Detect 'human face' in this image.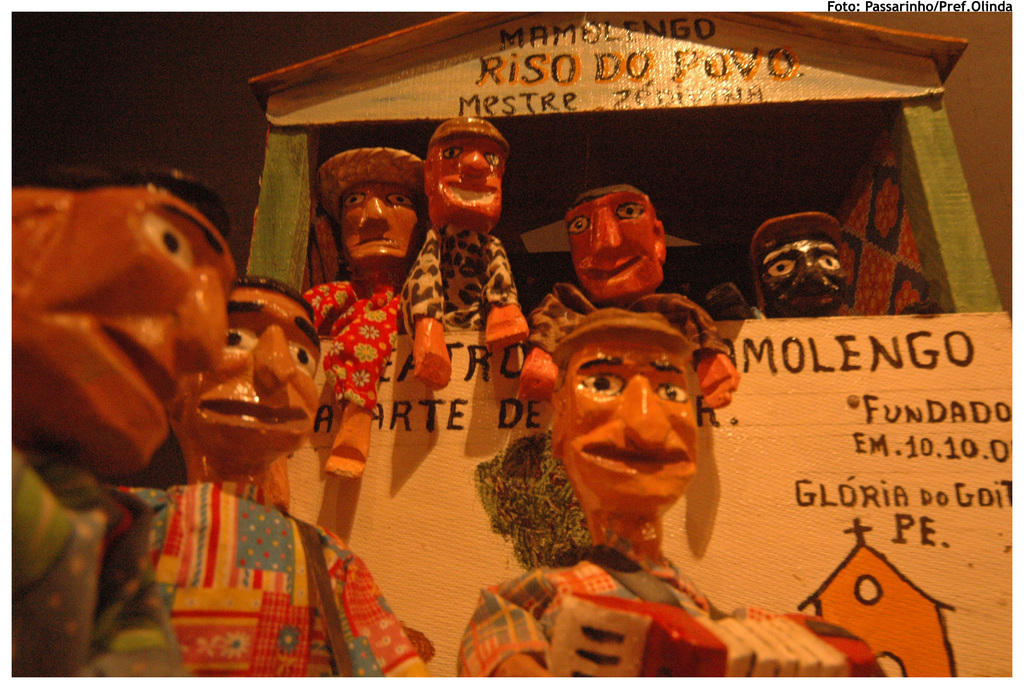
Detection: 428, 134, 497, 226.
